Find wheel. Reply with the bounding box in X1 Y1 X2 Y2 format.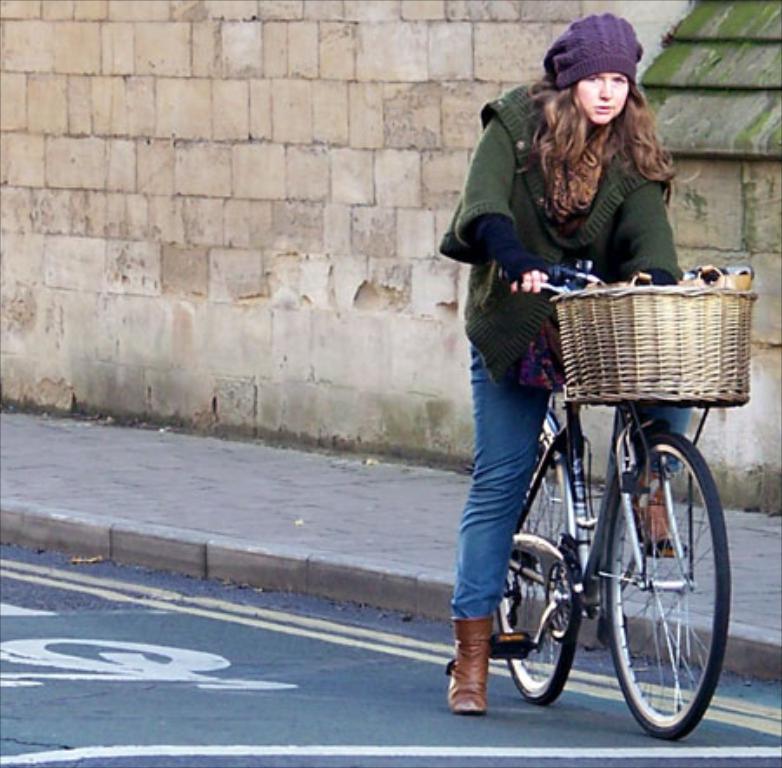
488 414 589 697.
